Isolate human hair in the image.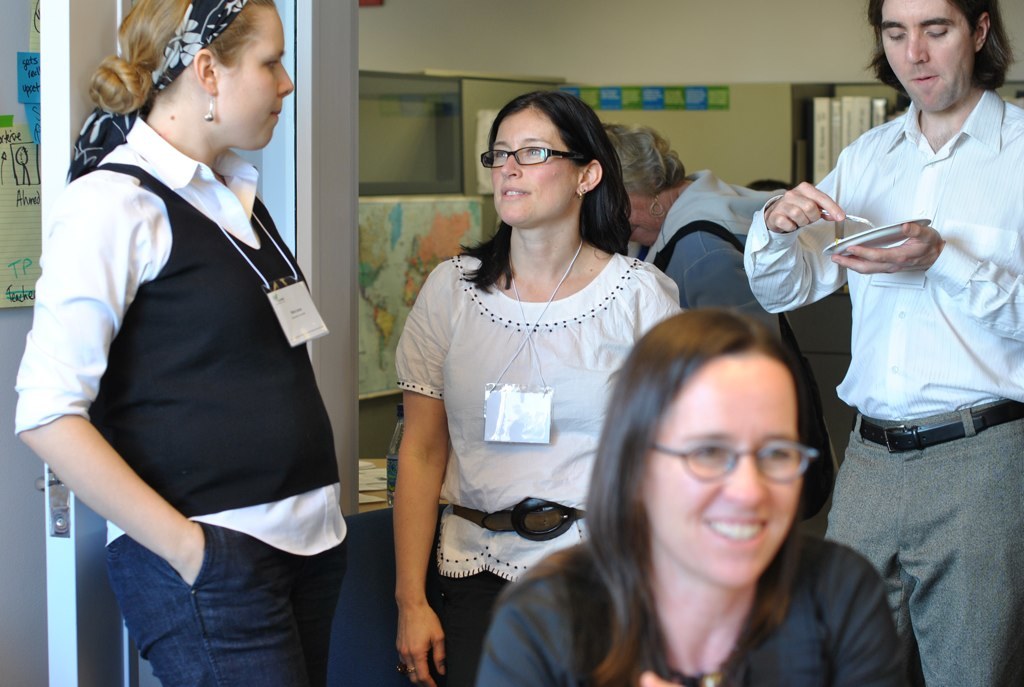
Isolated region: [x1=459, y1=91, x2=635, y2=298].
